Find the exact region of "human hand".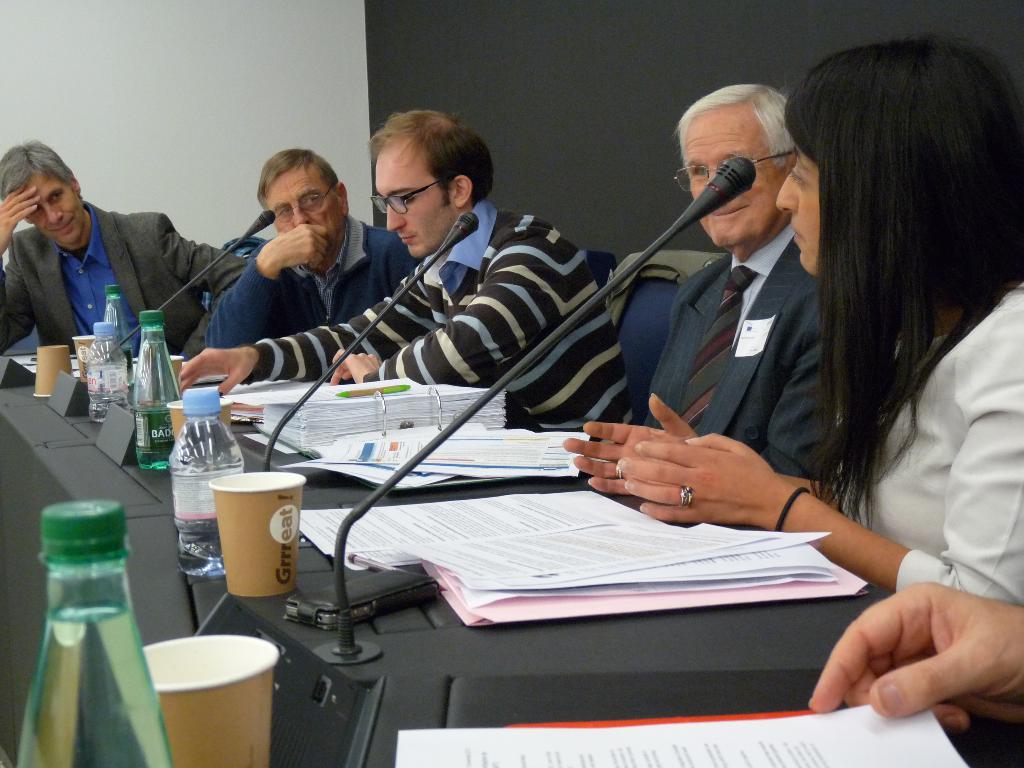
Exact region: {"left": 177, "top": 344, "right": 260, "bottom": 397}.
